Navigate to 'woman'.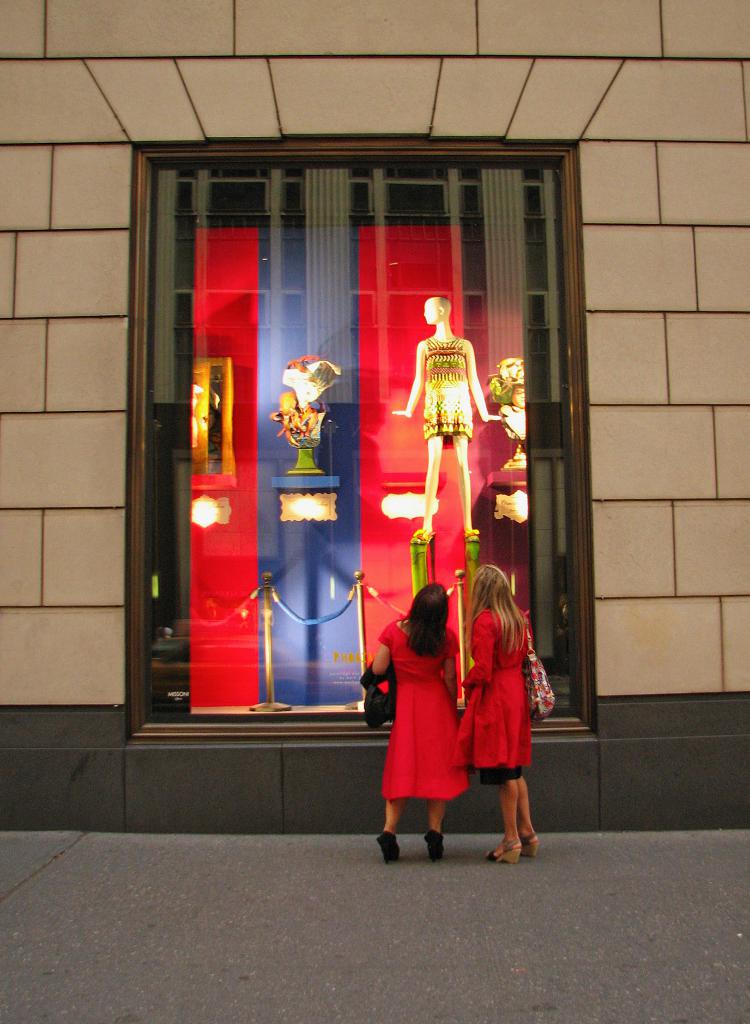
Navigation target: bbox=[451, 566, 541, 861].
